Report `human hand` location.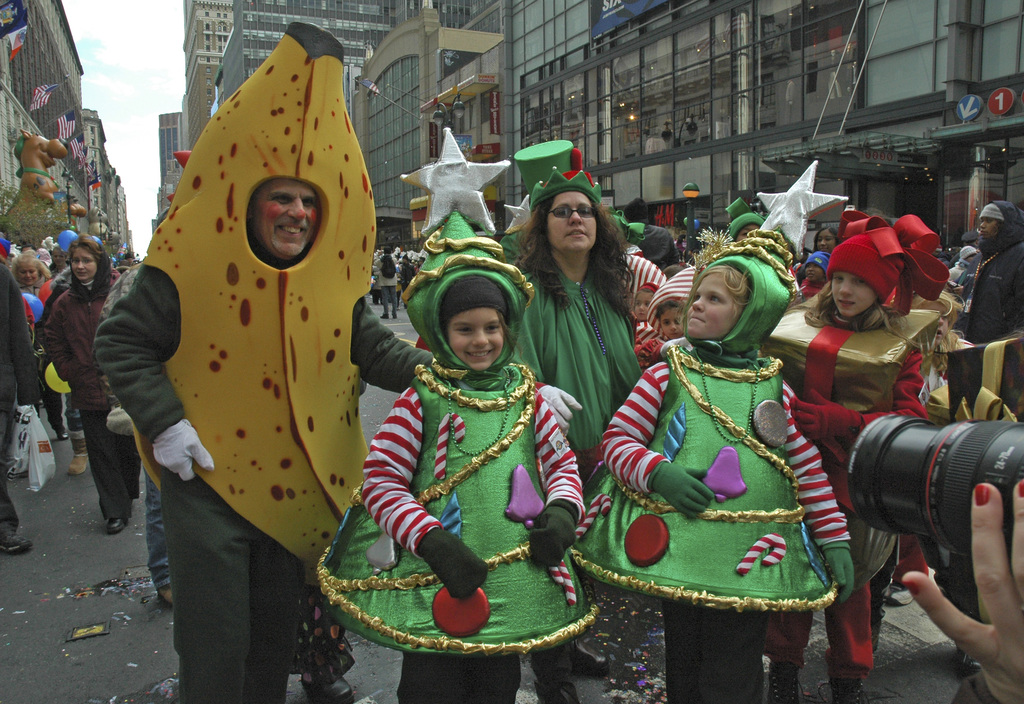
Report: 152, 416, 216, 486.
